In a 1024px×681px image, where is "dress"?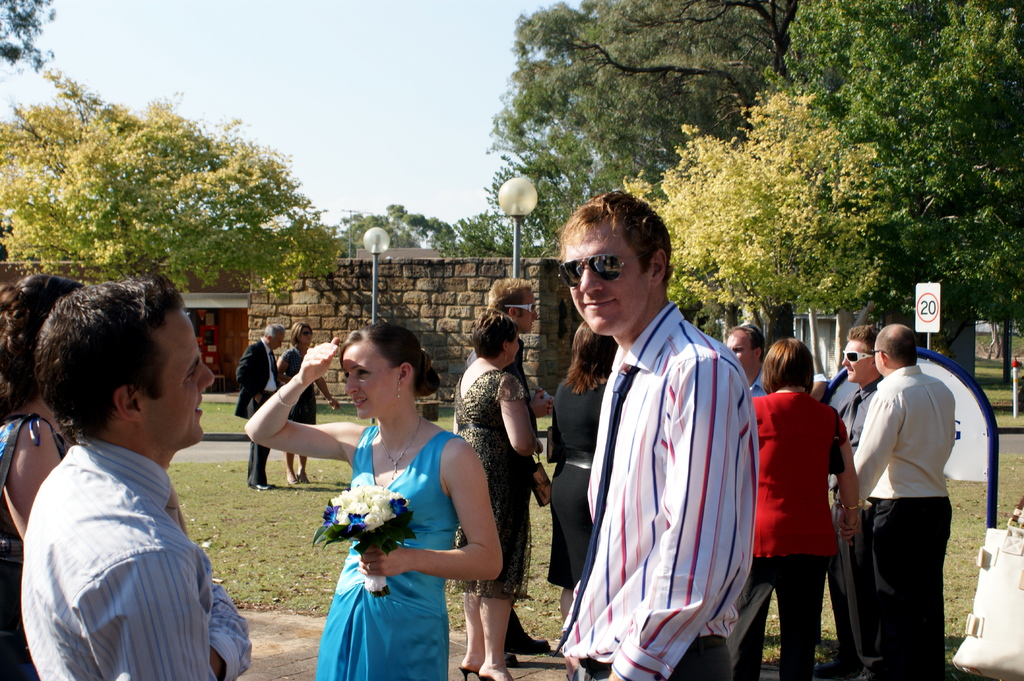
l=545, t=381, r=610, b=588.
